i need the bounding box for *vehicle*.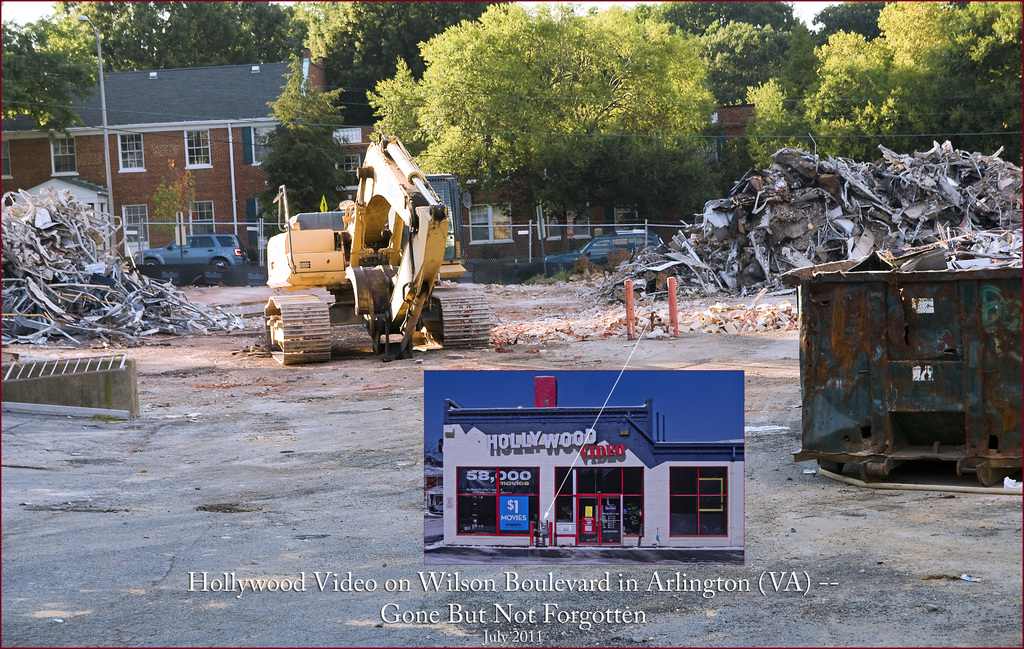
Here it is: crop(259, 131, 494, 371).
